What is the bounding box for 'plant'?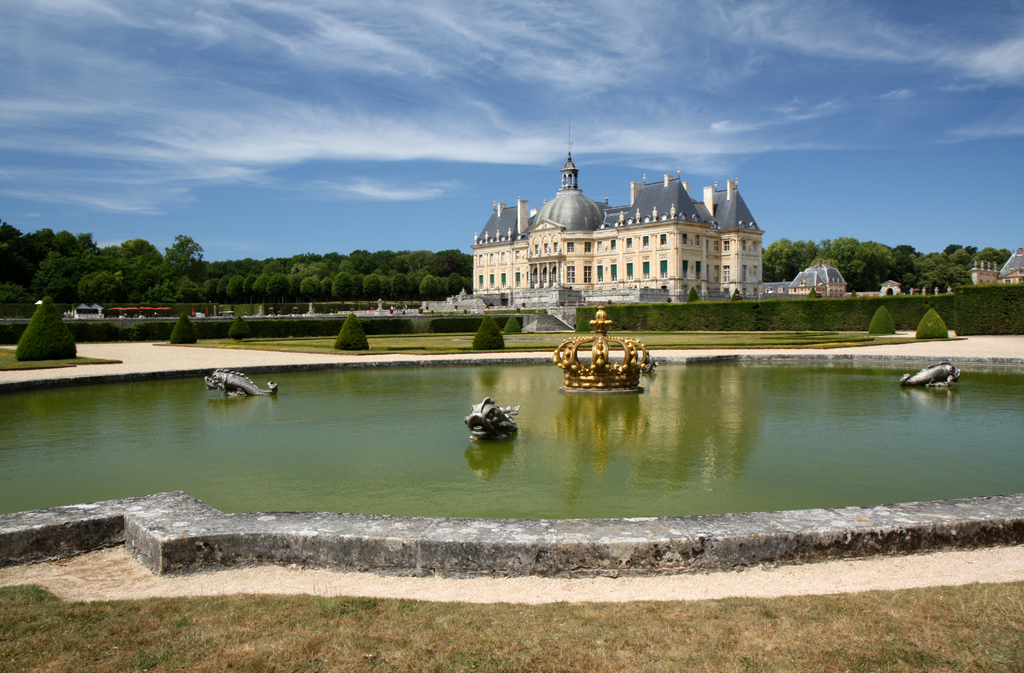
[502,315,521,335].
